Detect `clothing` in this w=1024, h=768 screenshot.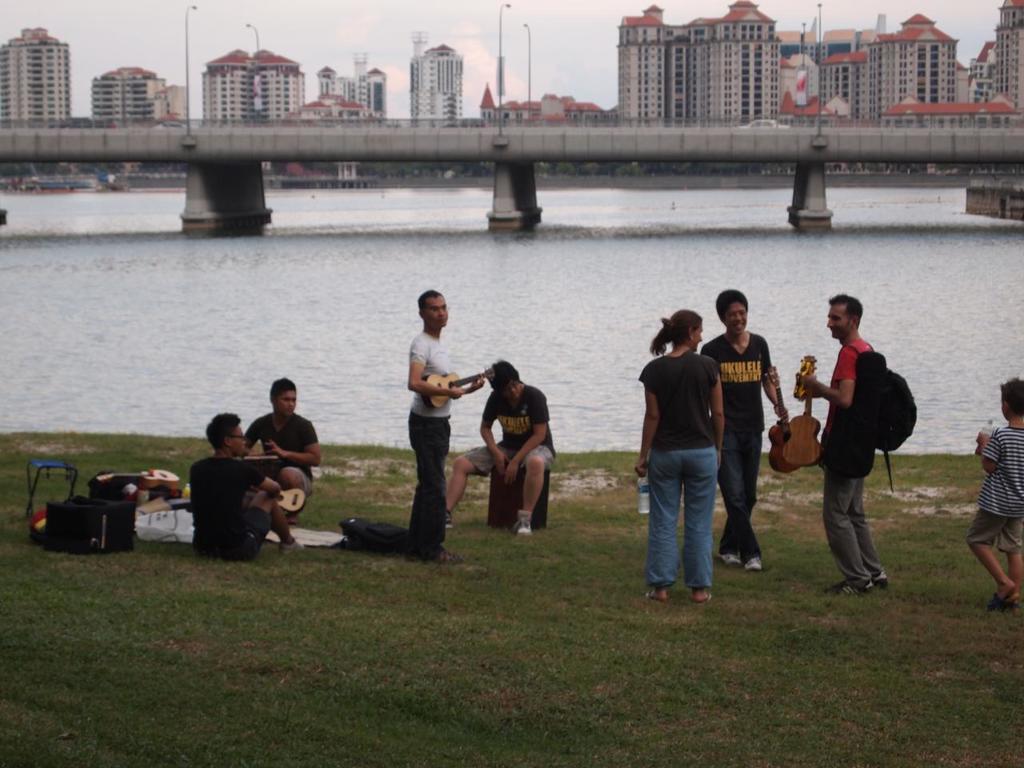
Detection: BBox(470, 378, 568, 535).
